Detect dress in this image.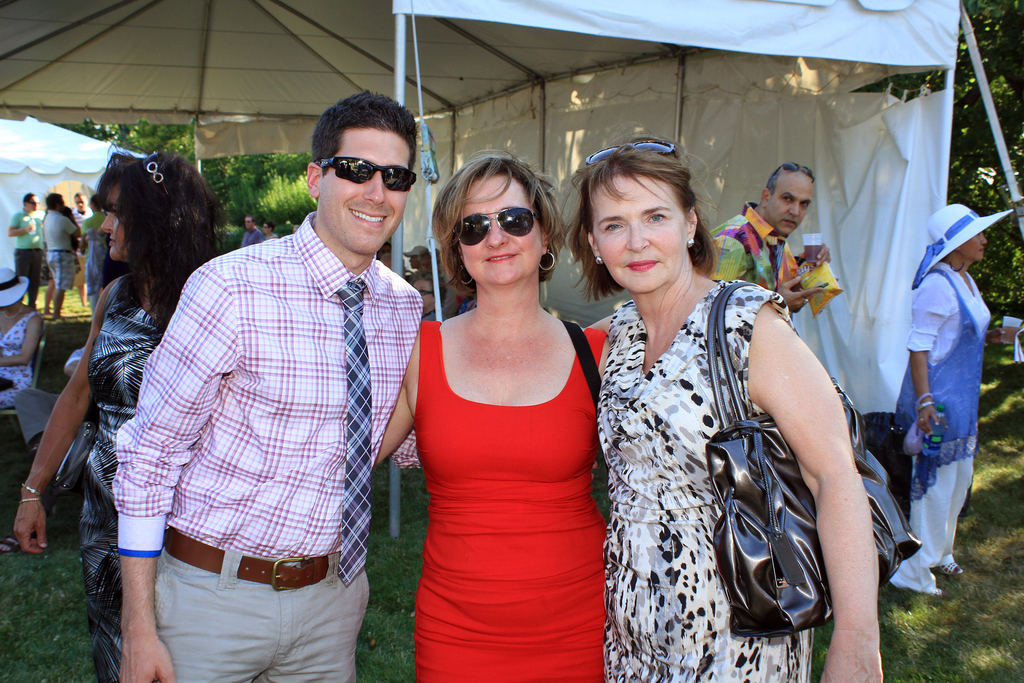
Detection: bbox=[414, 320, 606, 682].
